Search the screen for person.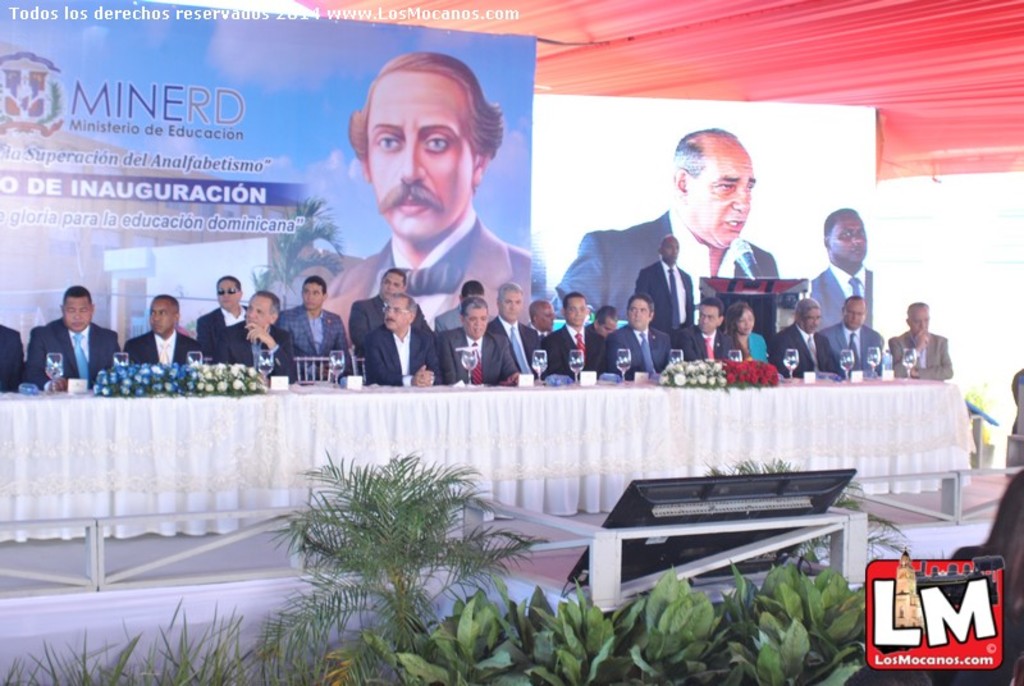
Found at <bbox>356, 289, 443, 388</bbox>.
